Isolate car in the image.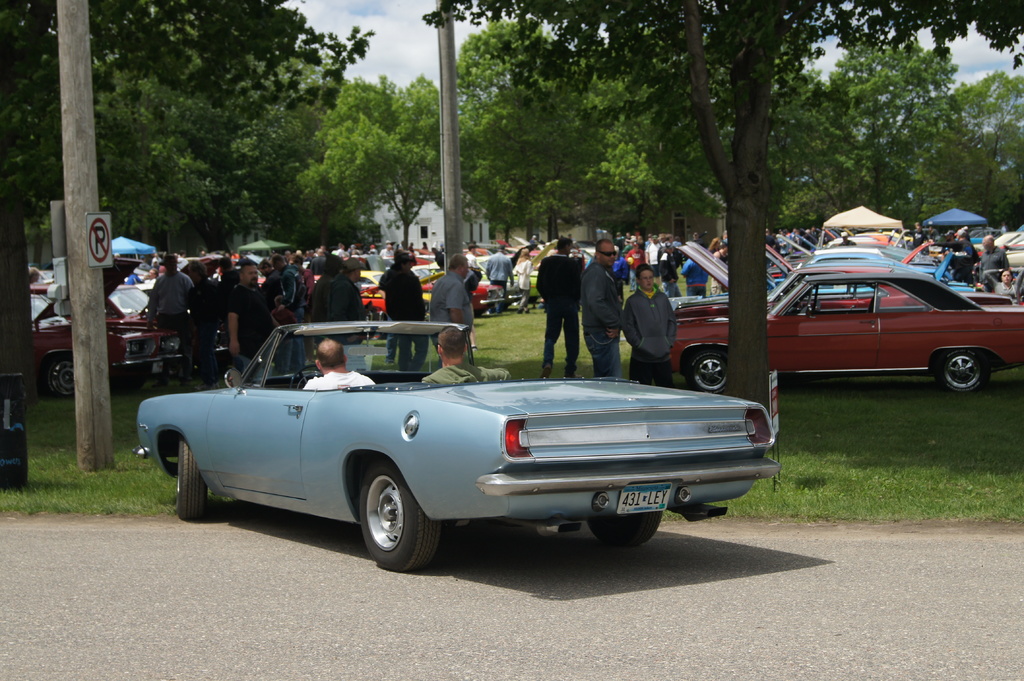
Isolated region: crop(140, 327, 781, 568).
